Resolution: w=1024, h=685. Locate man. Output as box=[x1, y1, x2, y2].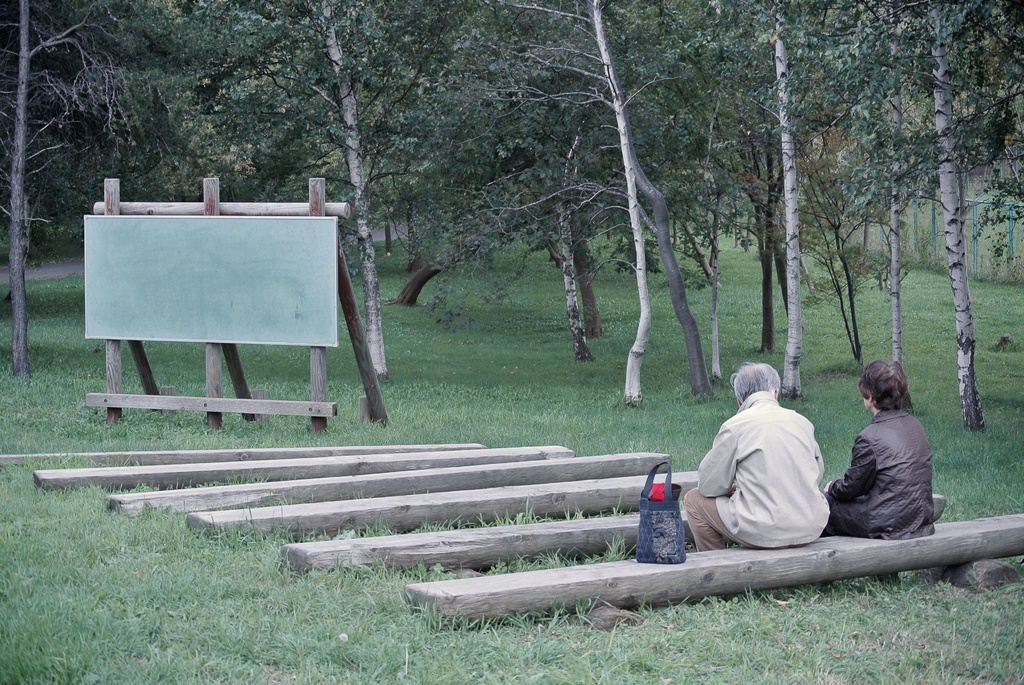
box=[810, 356, 950, 544].
